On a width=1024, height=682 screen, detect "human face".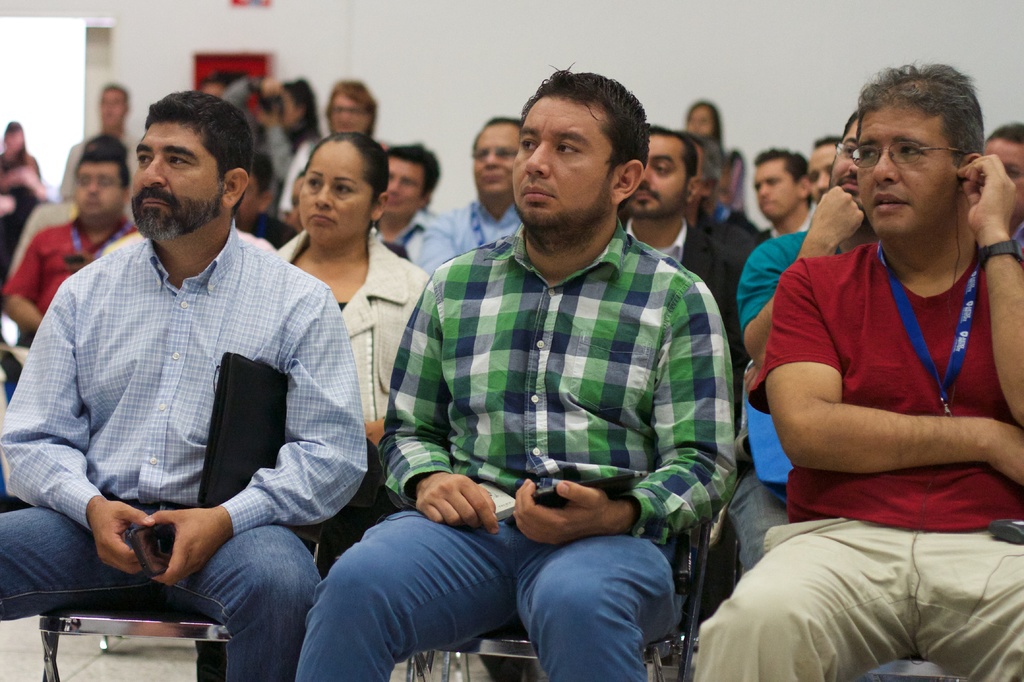
626:139:692:212.
